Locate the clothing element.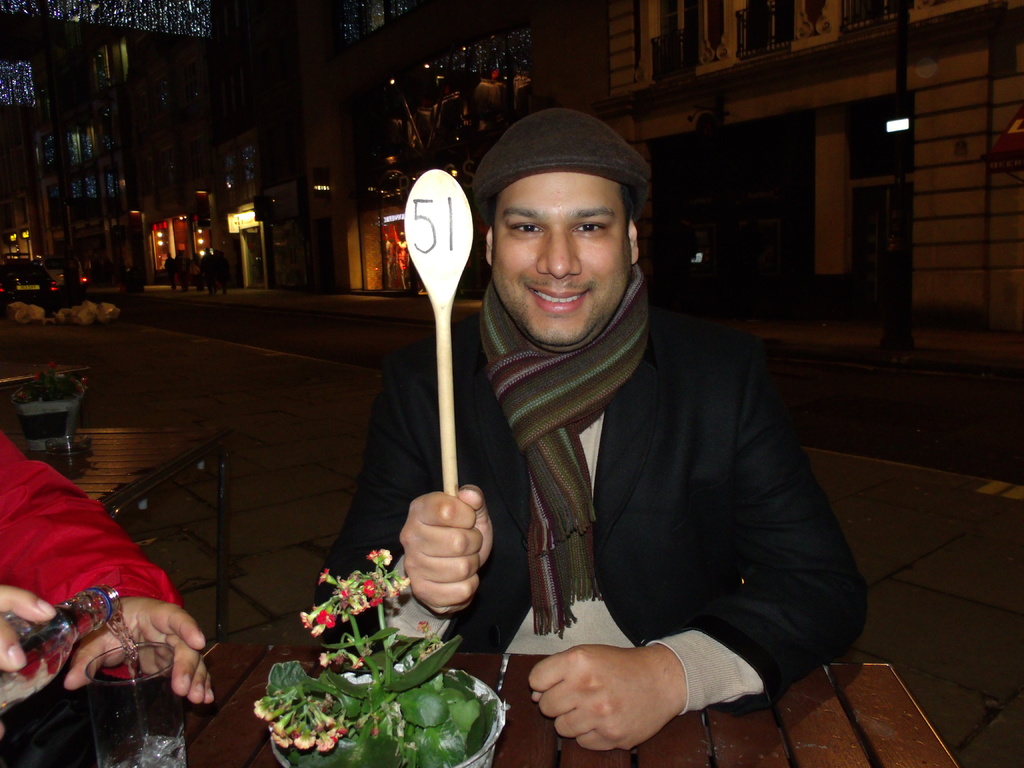
Element bbox: l=311, t=259, r=865, b=714.
